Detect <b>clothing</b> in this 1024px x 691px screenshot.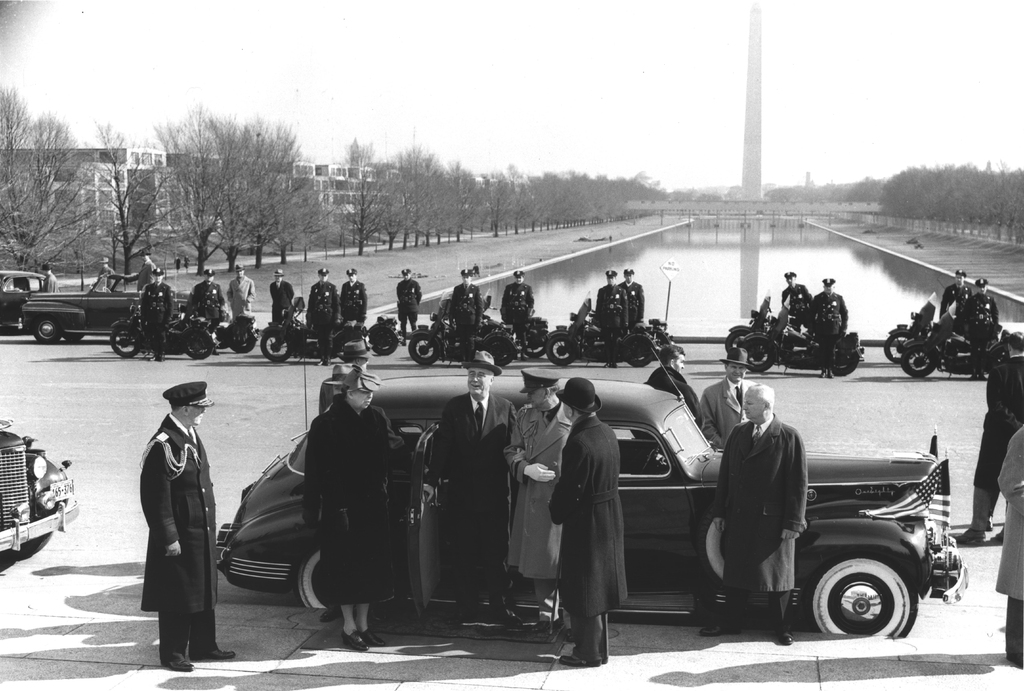
Detection: bbox=[939, 278, 975, 313].
